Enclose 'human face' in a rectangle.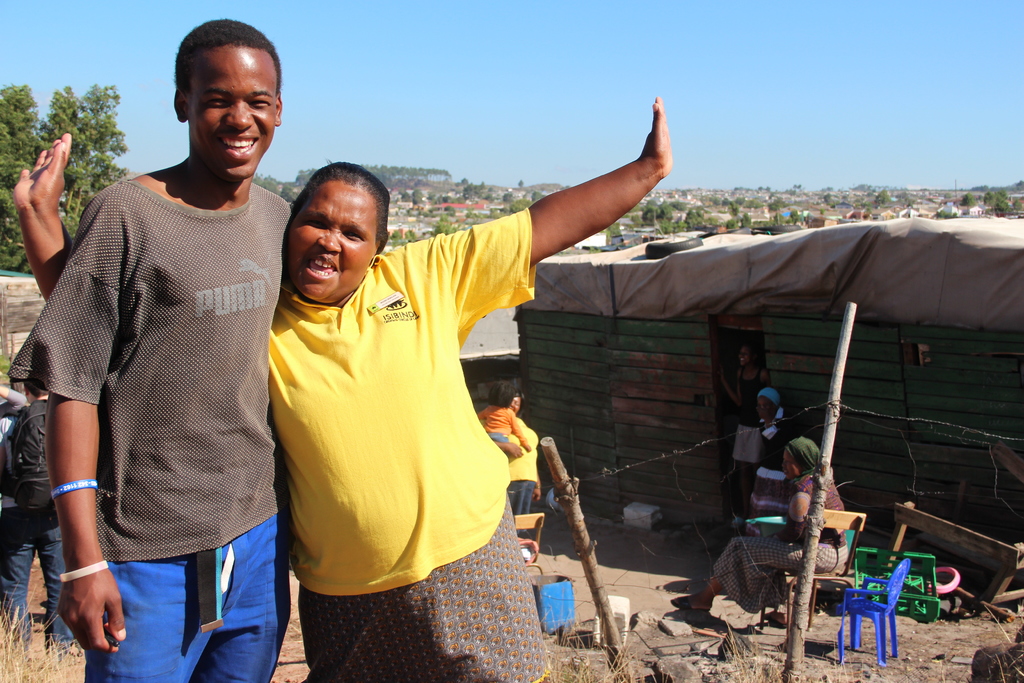
region(737, 347, 753, 364).
